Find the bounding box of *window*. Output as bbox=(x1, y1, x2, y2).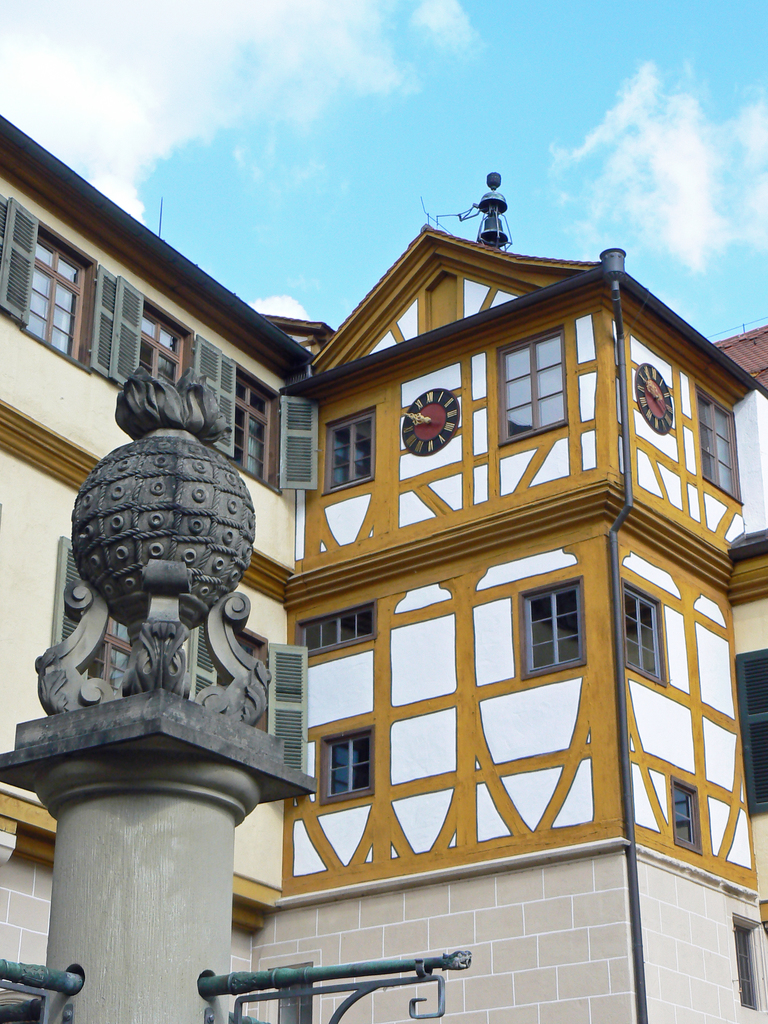
bbox=(191, 350, 282, 480).
